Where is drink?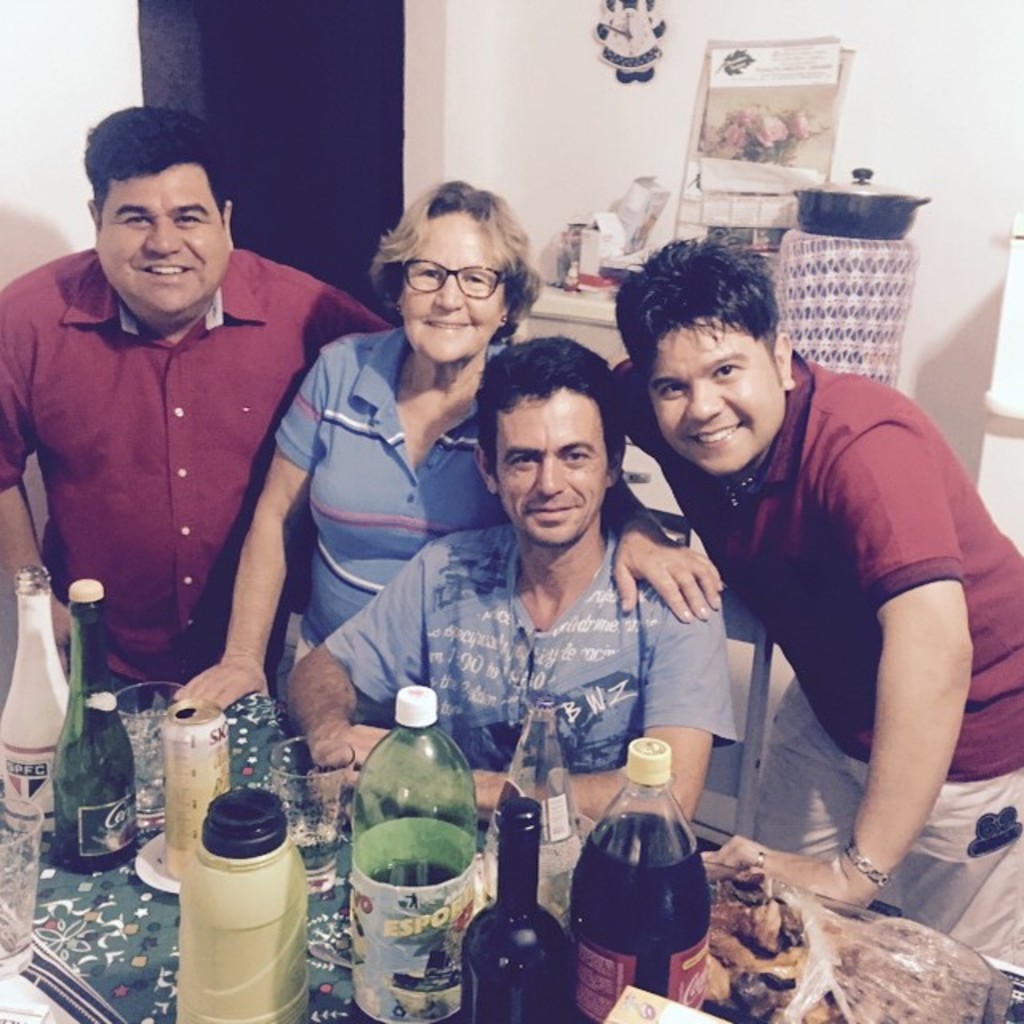
{"left": 461, "top": 802, "right": 576, "bottom": 1014}.
